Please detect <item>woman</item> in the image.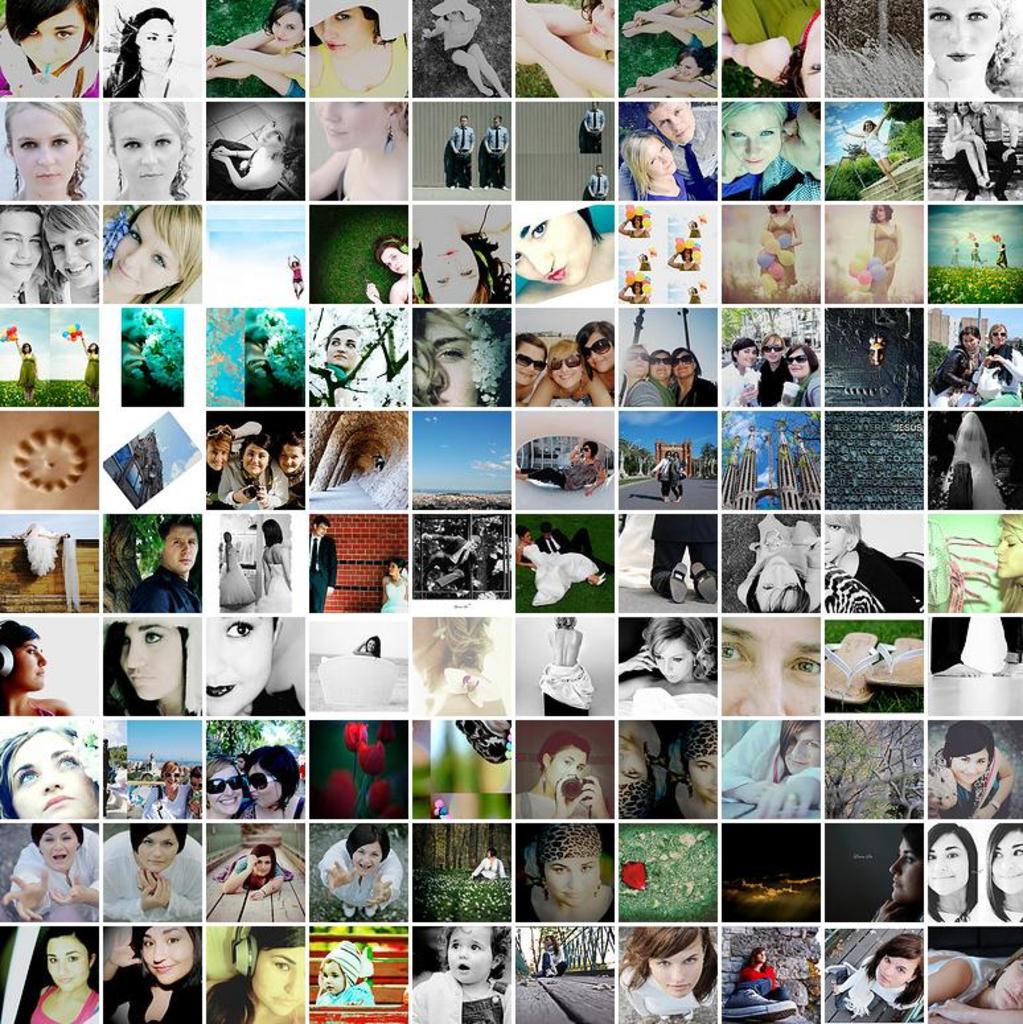
[833, 934, 924, 1015].
